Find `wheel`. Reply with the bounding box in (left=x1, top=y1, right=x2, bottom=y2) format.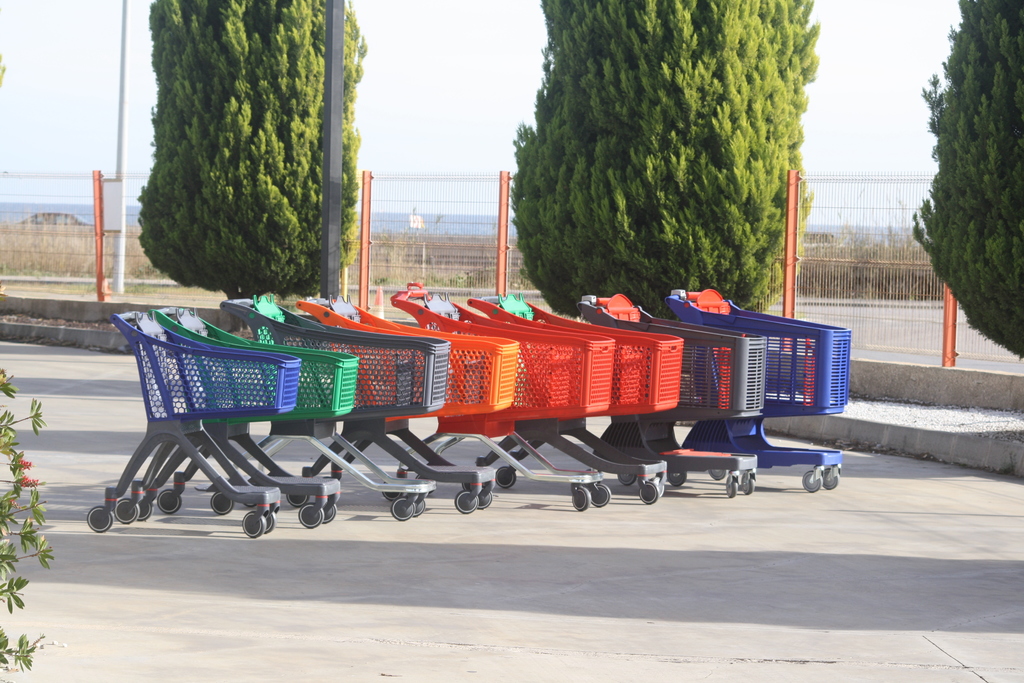
(left=206, top=487, right=228, bottom=522).
